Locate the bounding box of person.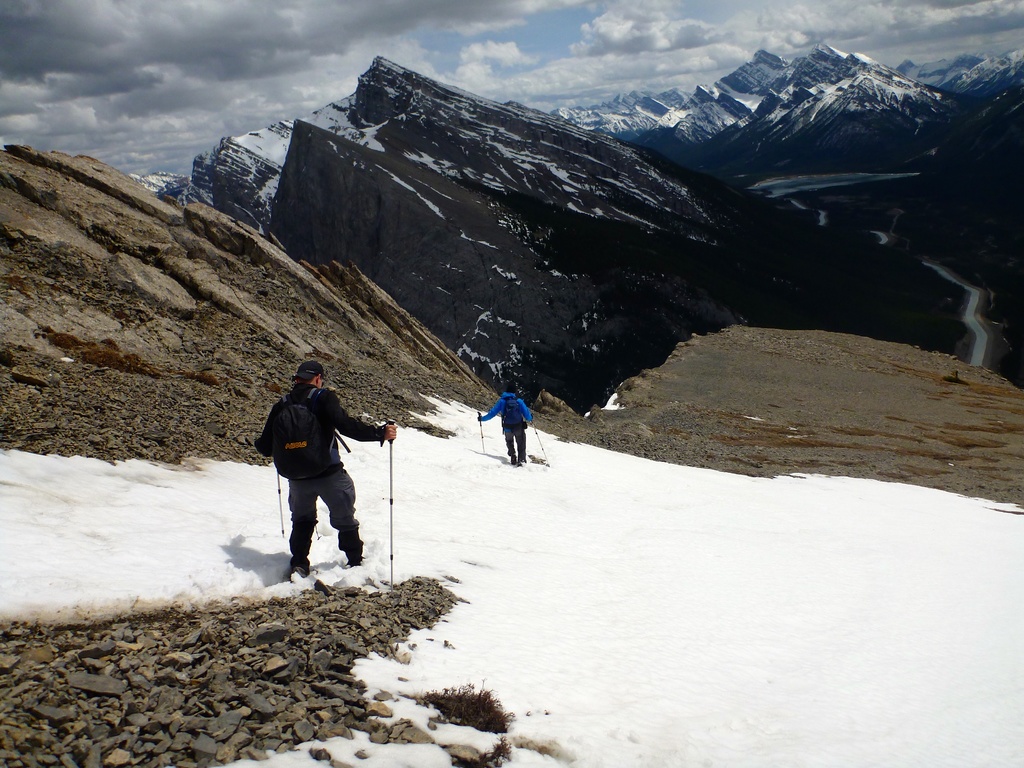
Bounding box: <region>257, 359, 399, 585</region>.
